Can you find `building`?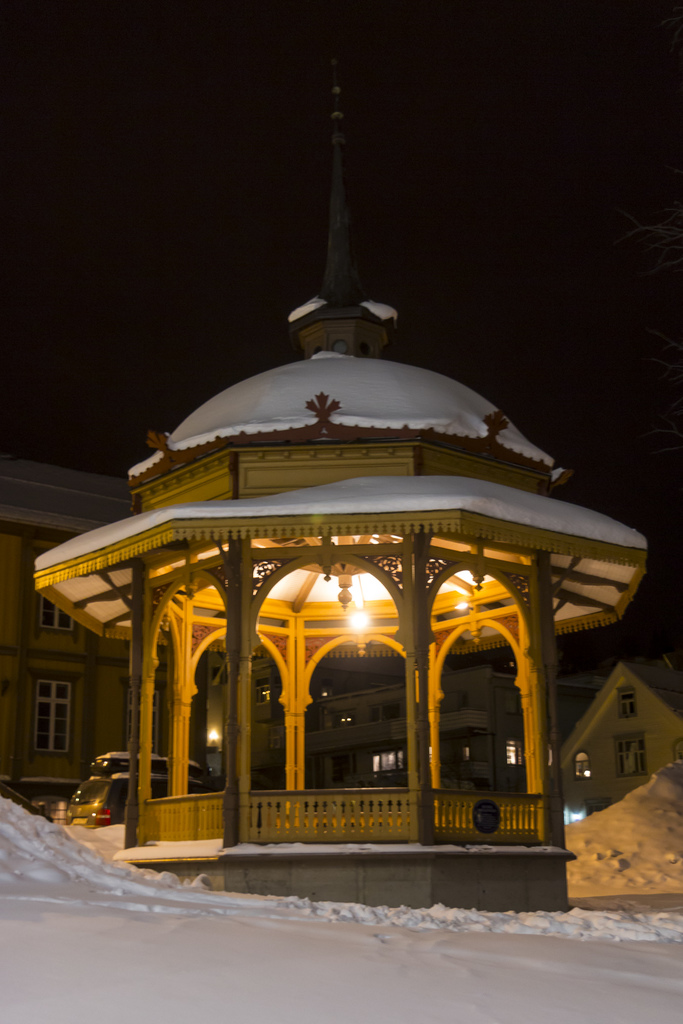
Yes, bounding box: x1=558 y1=660 x2=682 y2=828.
